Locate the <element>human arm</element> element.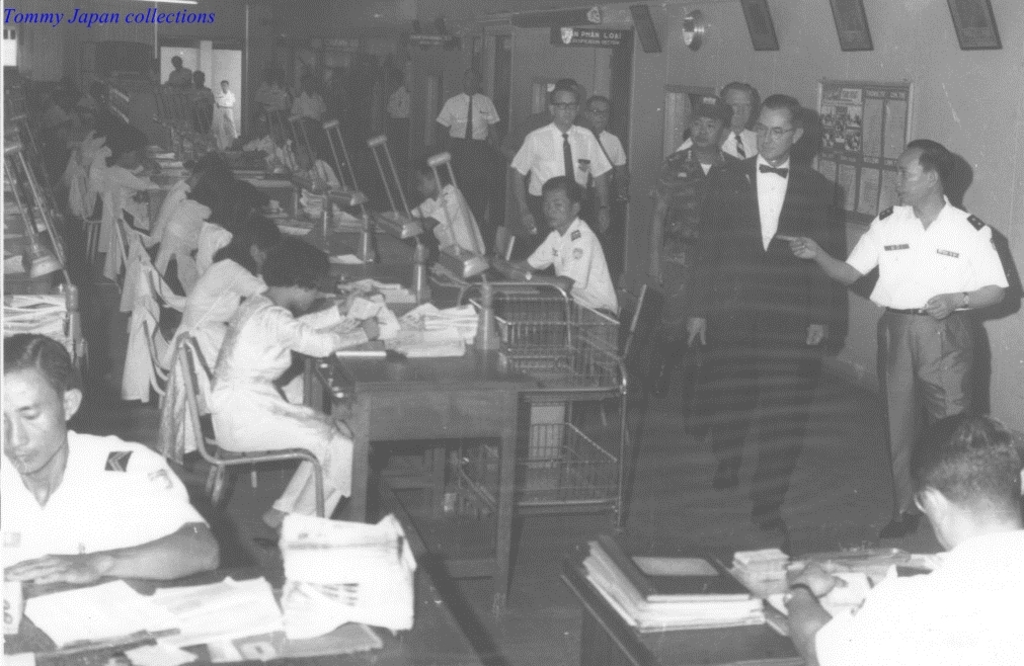
Element bbox: {"left": 416, "top": 189, "right": 459, "bottom": 232}.
